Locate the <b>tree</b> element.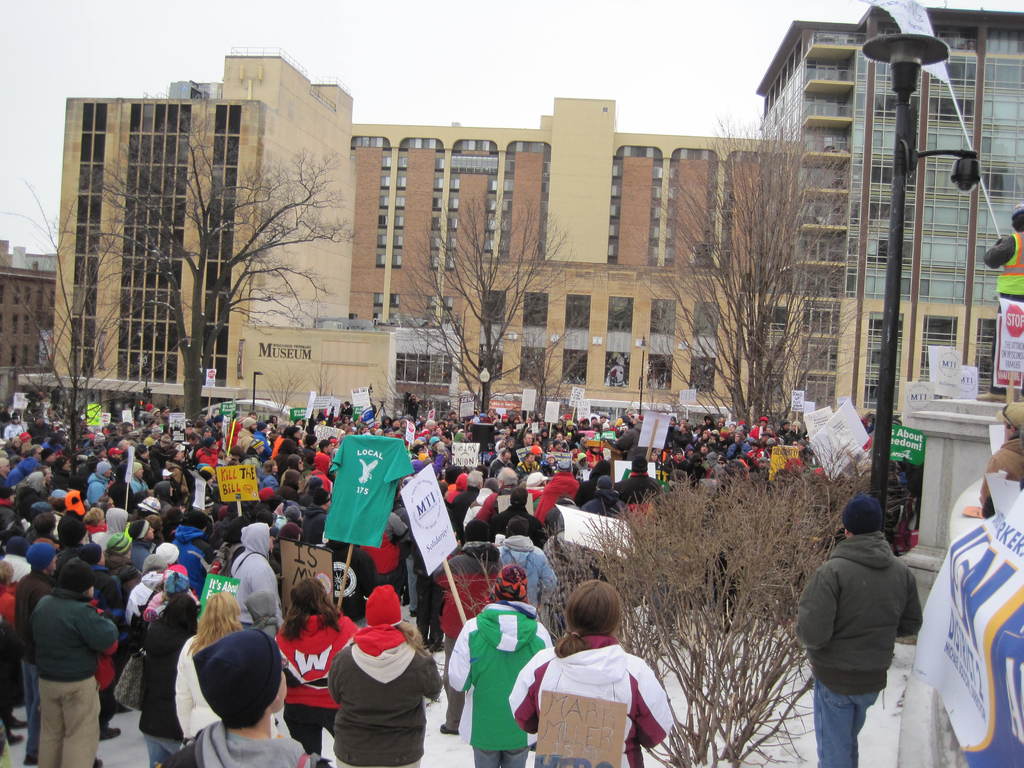
Element bbox: 371/337/472/415.
